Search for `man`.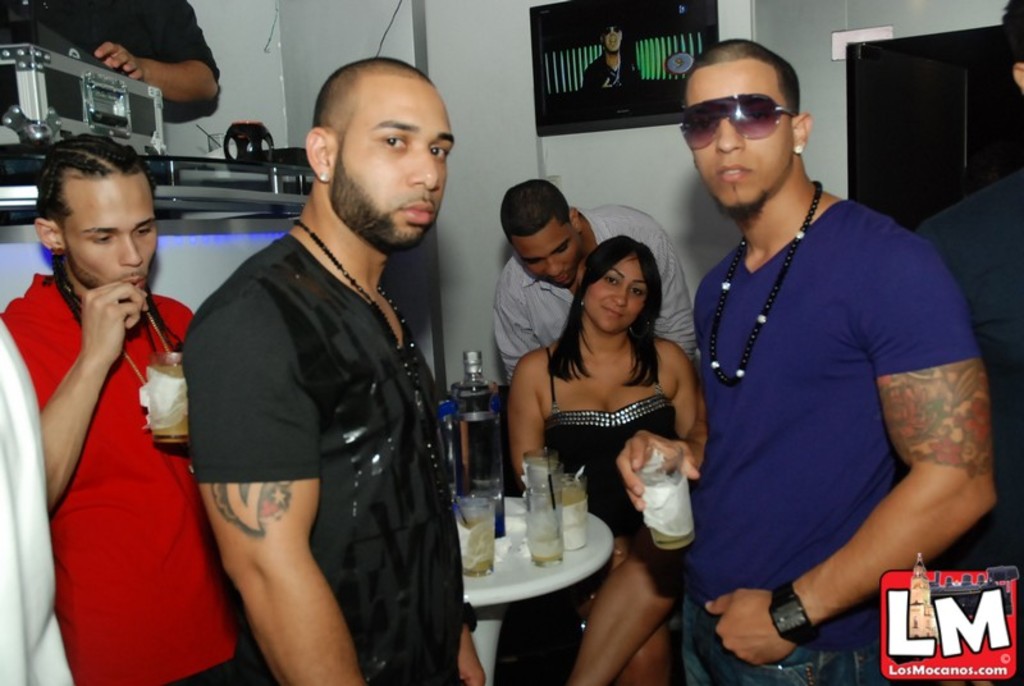
Found at rect(0, 133, 238, 685).
